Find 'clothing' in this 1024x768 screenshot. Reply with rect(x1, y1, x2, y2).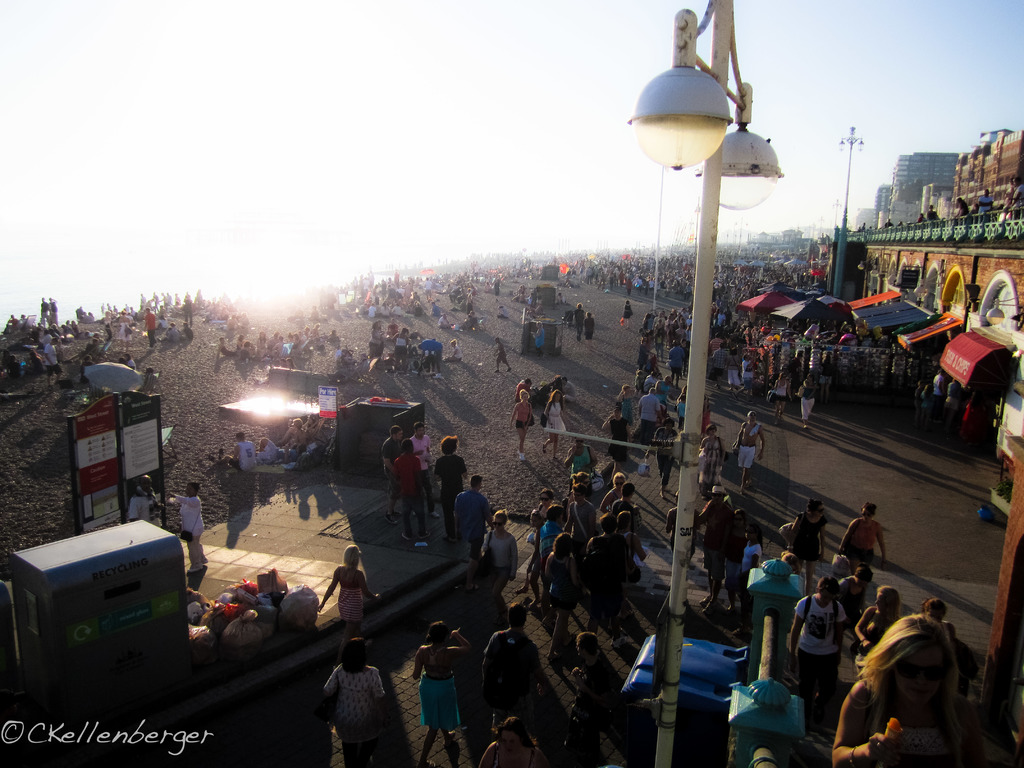
rect(741, 449, 754, 465).
